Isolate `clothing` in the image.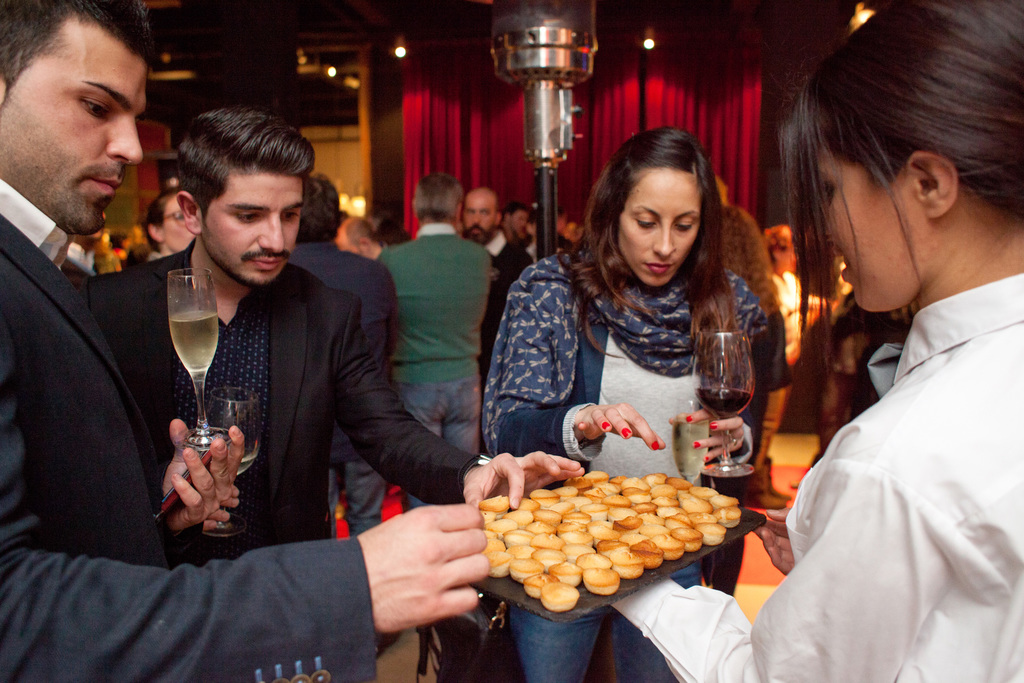
Isolated region: box(484, 221, 529, 379).
